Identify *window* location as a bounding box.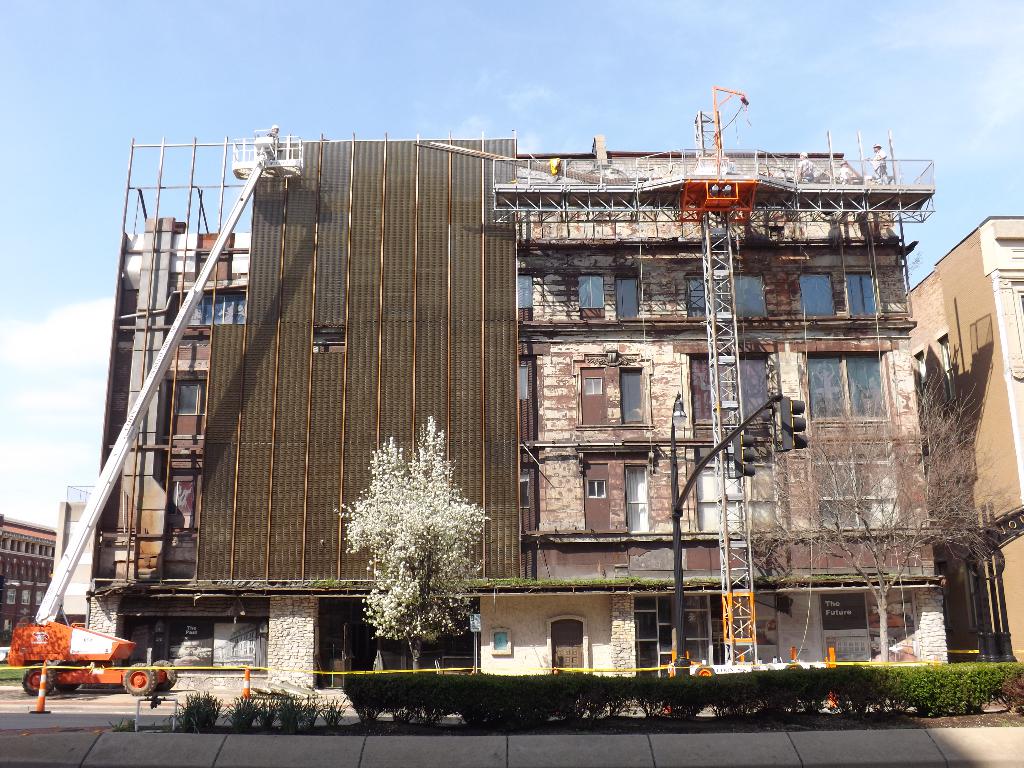
516, 472, 531, 507.
